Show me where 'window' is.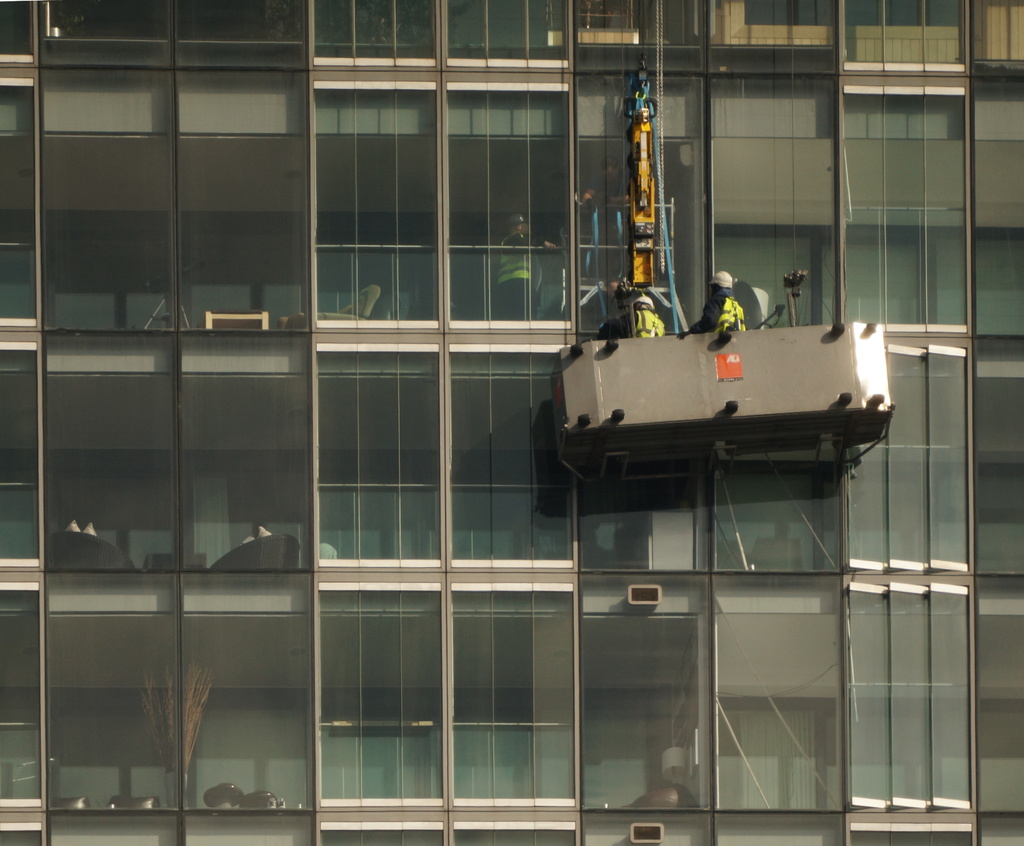
'window' is at box(578, 475, 700, 571).
